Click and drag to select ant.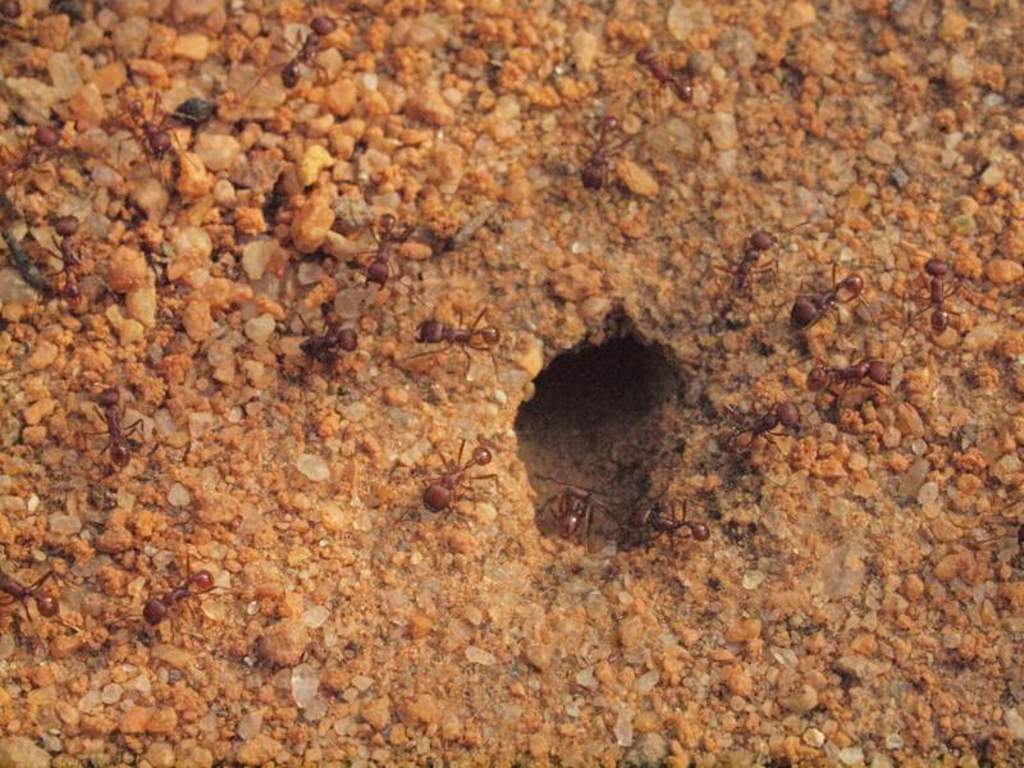
Selection: bbox=[291, 316, 364, 378].
